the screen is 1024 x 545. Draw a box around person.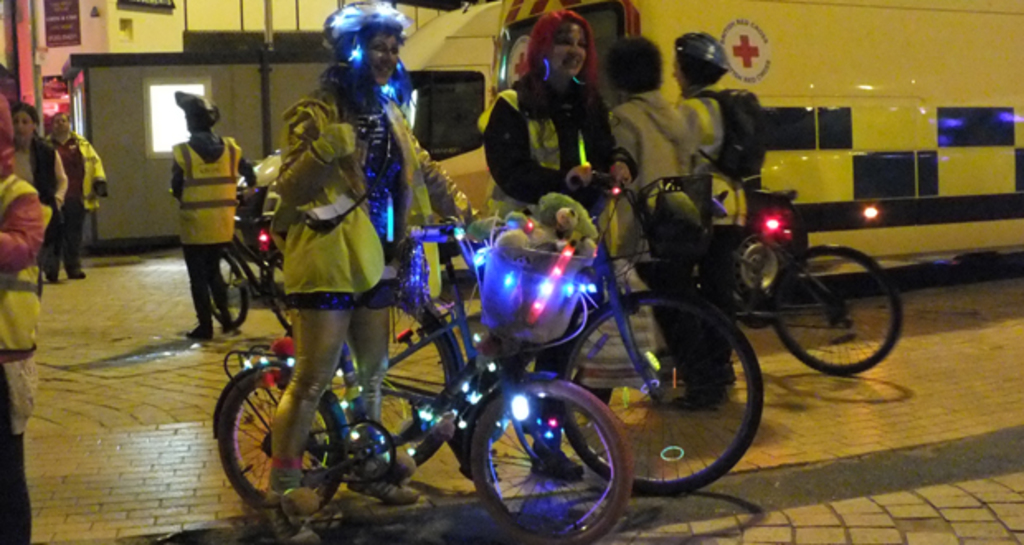
box(177, 97, 259, 339).
